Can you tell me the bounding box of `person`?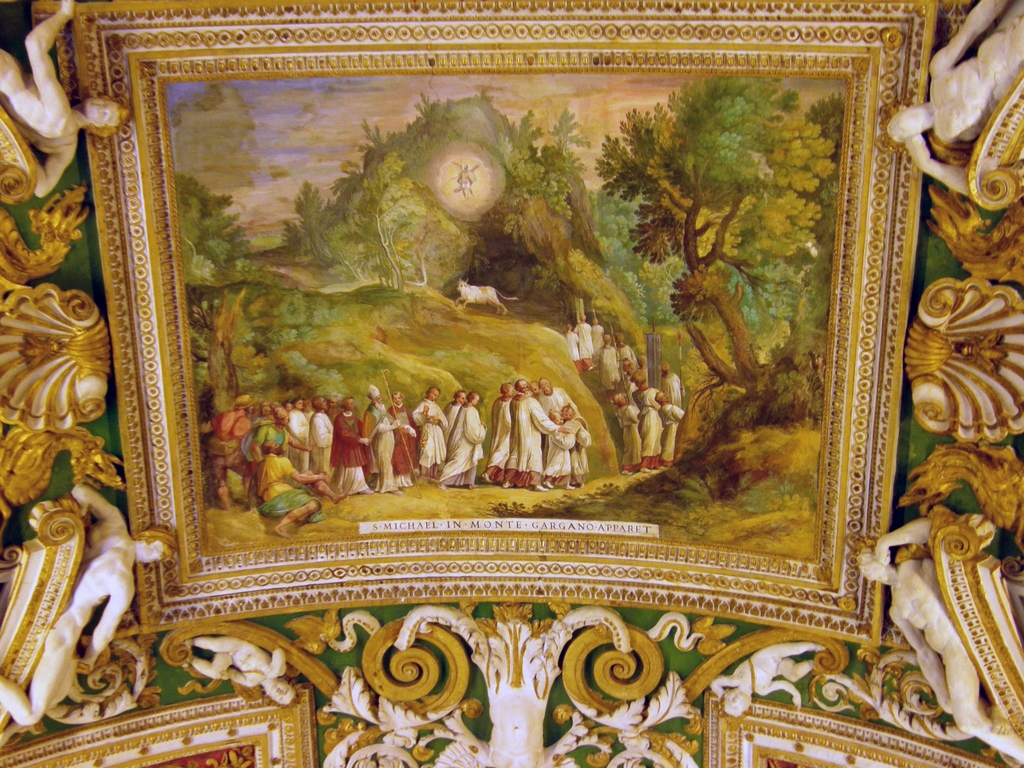
{"x1": 660, "y1": 367, "x2": 685, "y2": 404}.
